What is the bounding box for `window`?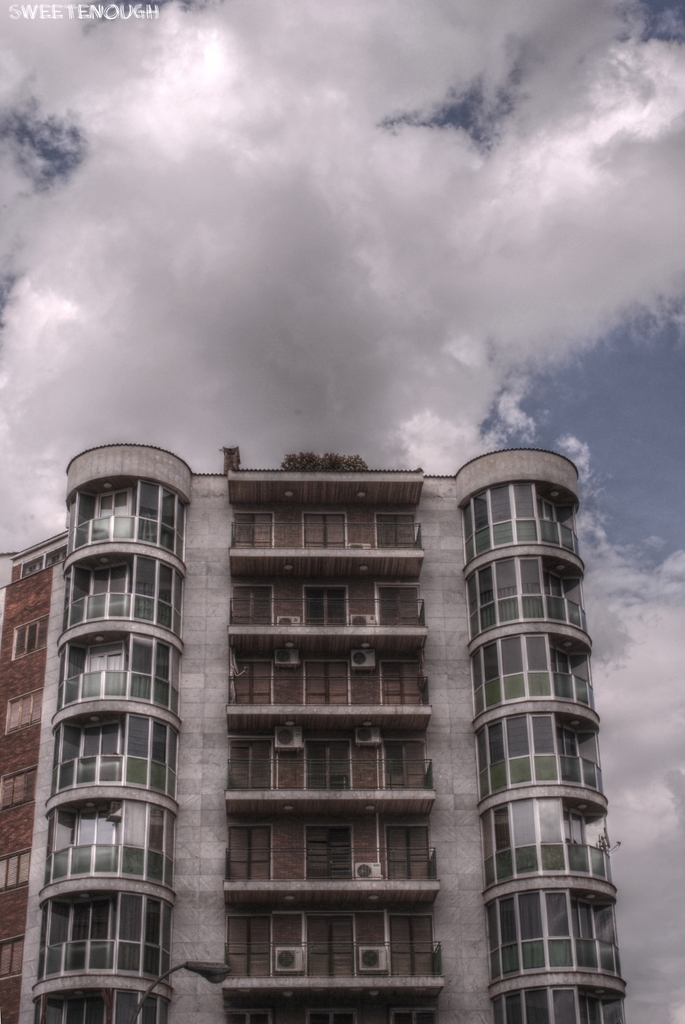
crop(228, 746, 277, 785).
